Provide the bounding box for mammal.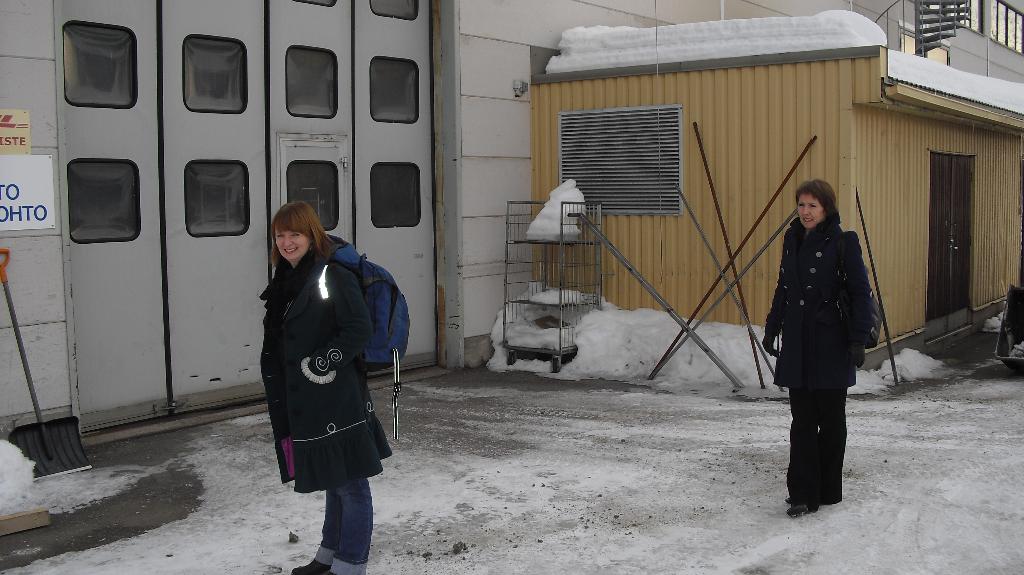
[left=762, top=179, right=868, bottom=514].
